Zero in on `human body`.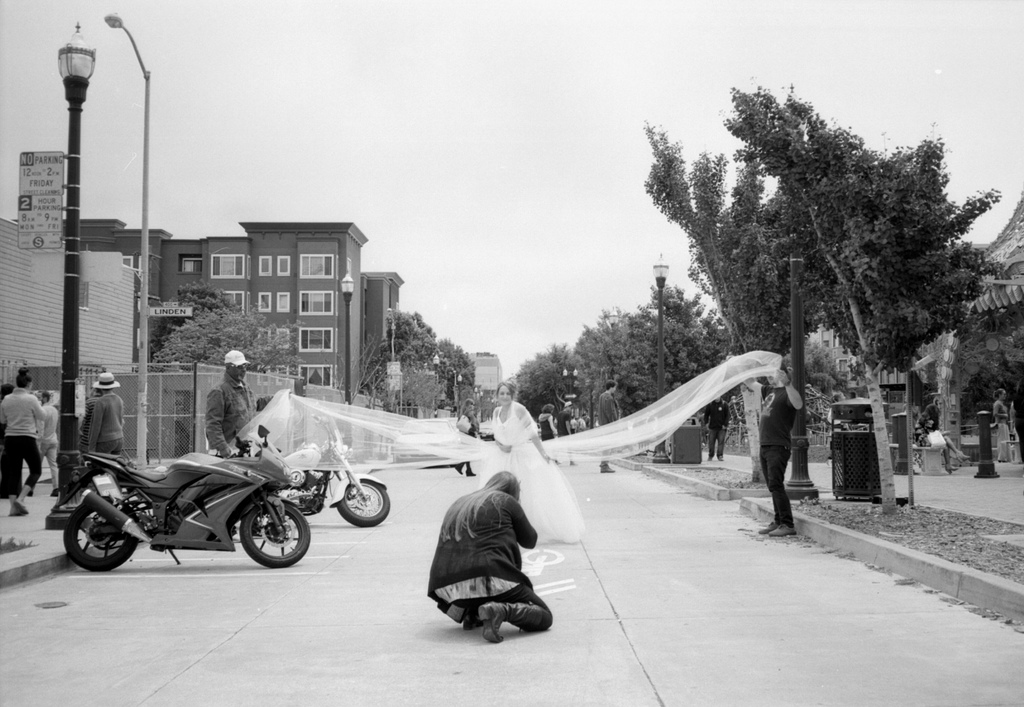
Zeroed in: 491 401 586 546.
